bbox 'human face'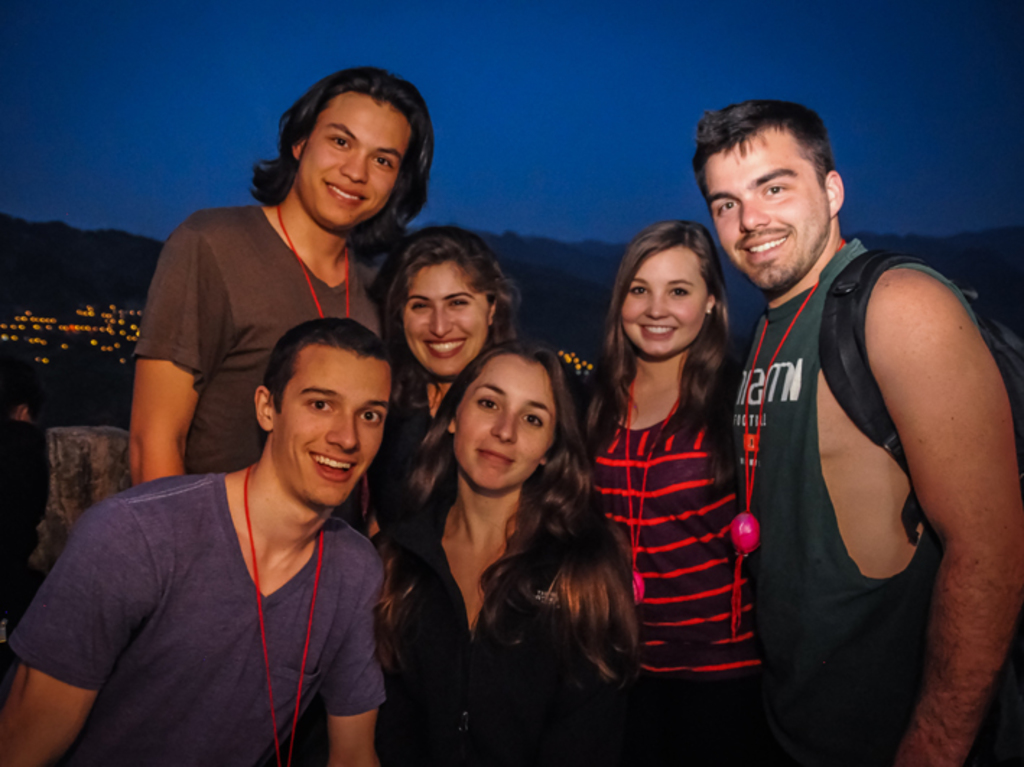
<bbox>270, 344, 389, 507</bbox>
